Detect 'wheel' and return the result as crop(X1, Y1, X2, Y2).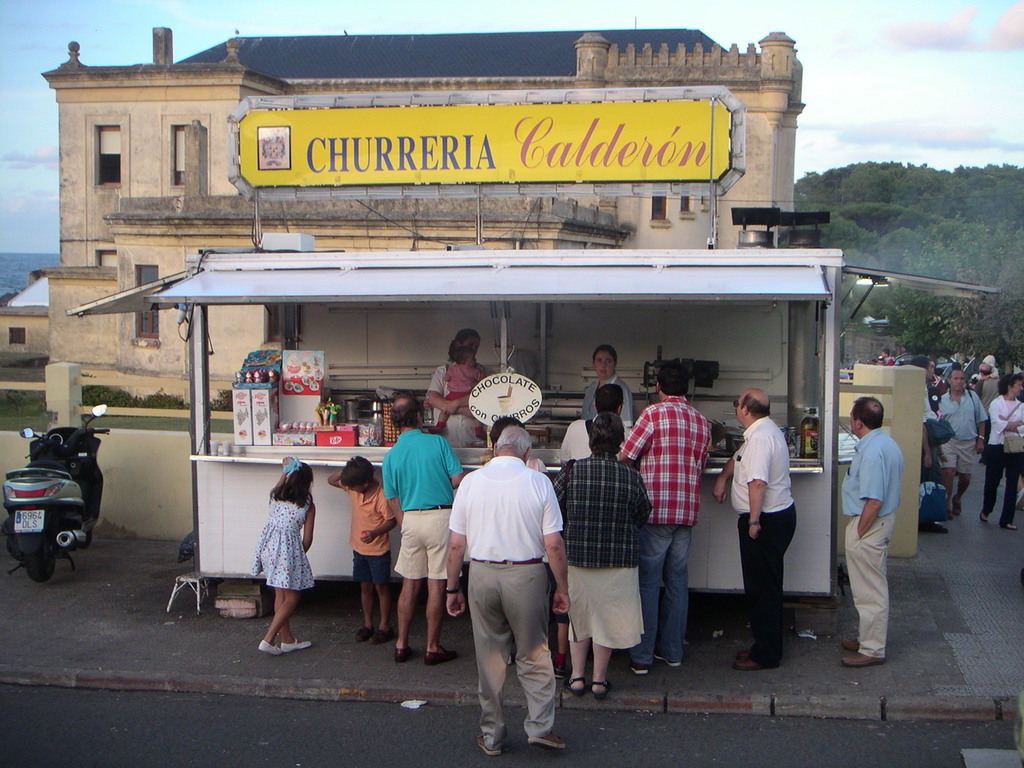
crop(14, 520, 59, 585).
